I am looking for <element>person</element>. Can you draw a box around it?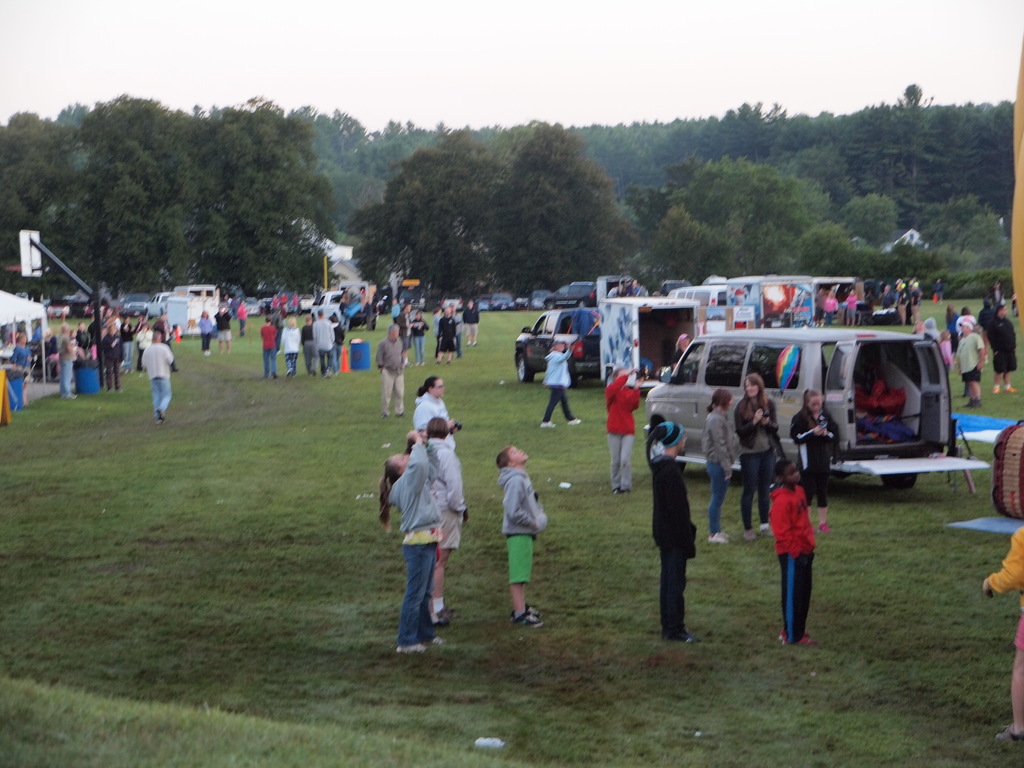
Sure, the bounding box is region(138, 324, 173, 422).
